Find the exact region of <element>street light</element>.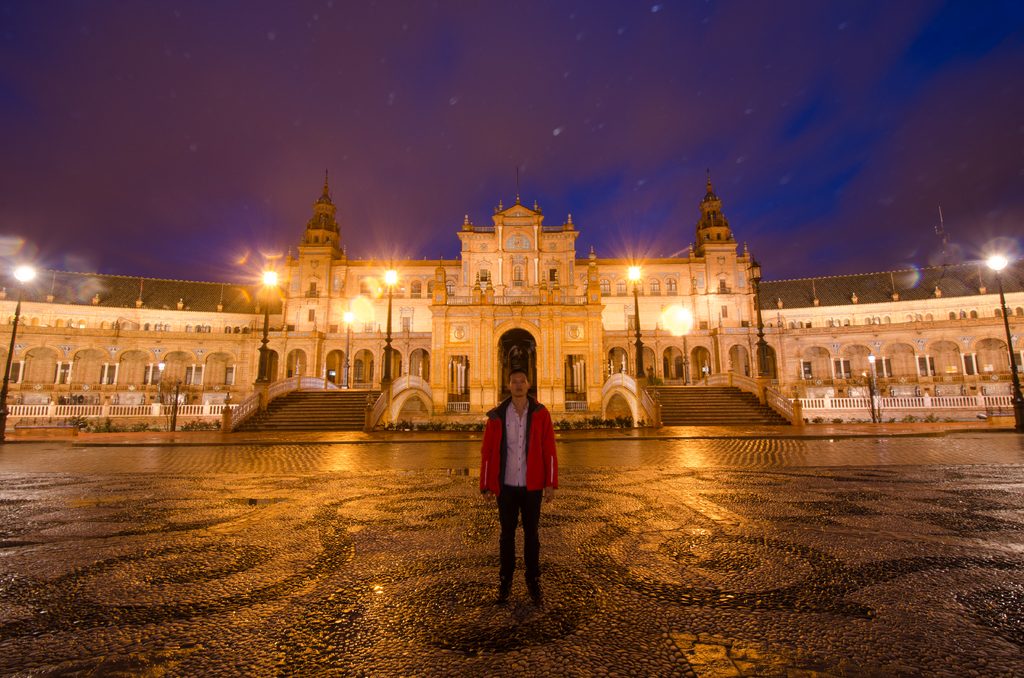
Exact region: (989,255,1023,427).
